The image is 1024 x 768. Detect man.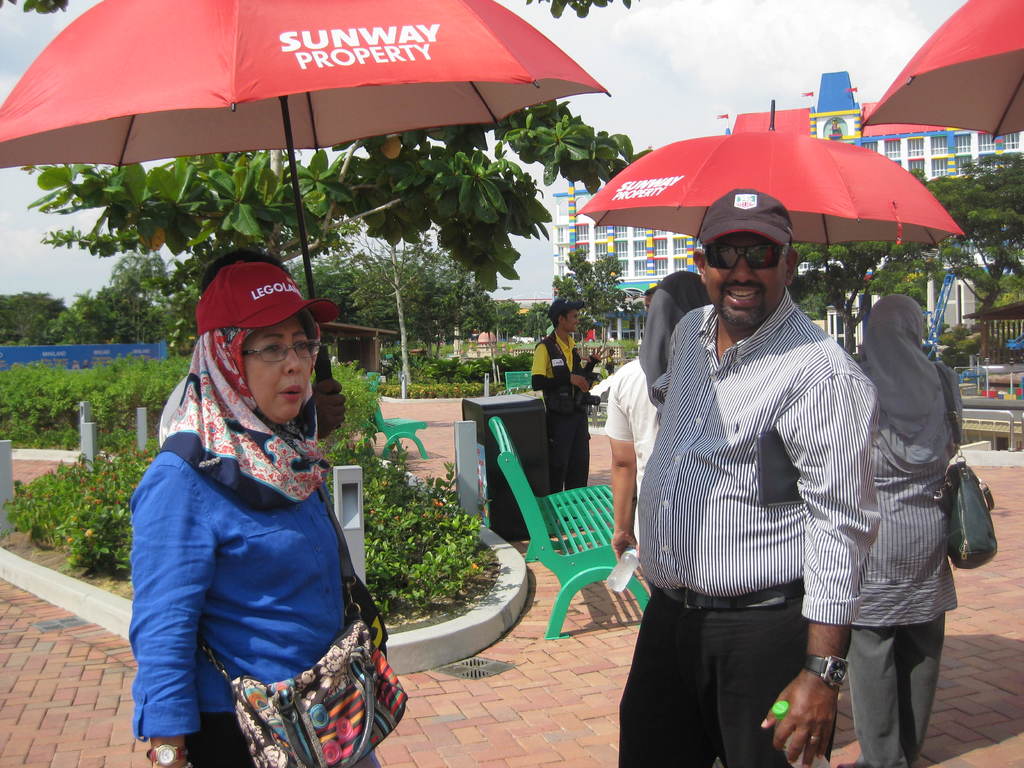
Detection: [x1=616, y1=190, x2=883, y2=767].
